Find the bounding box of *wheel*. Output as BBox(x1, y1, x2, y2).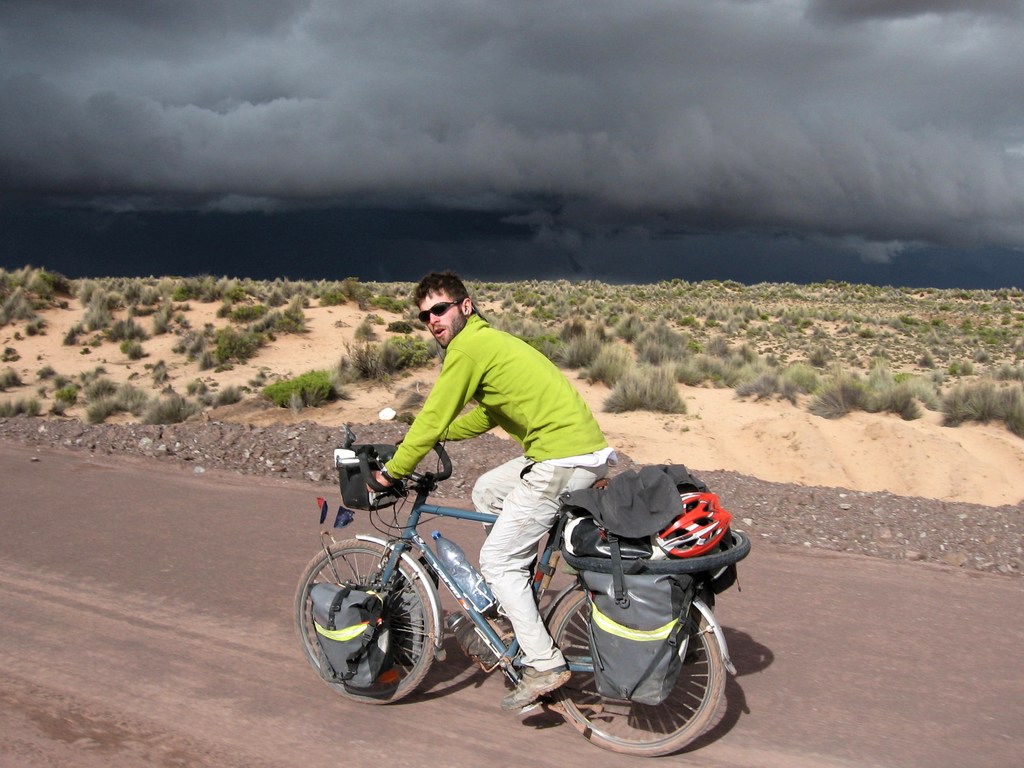
BBox(306, 540, 439, 707).
